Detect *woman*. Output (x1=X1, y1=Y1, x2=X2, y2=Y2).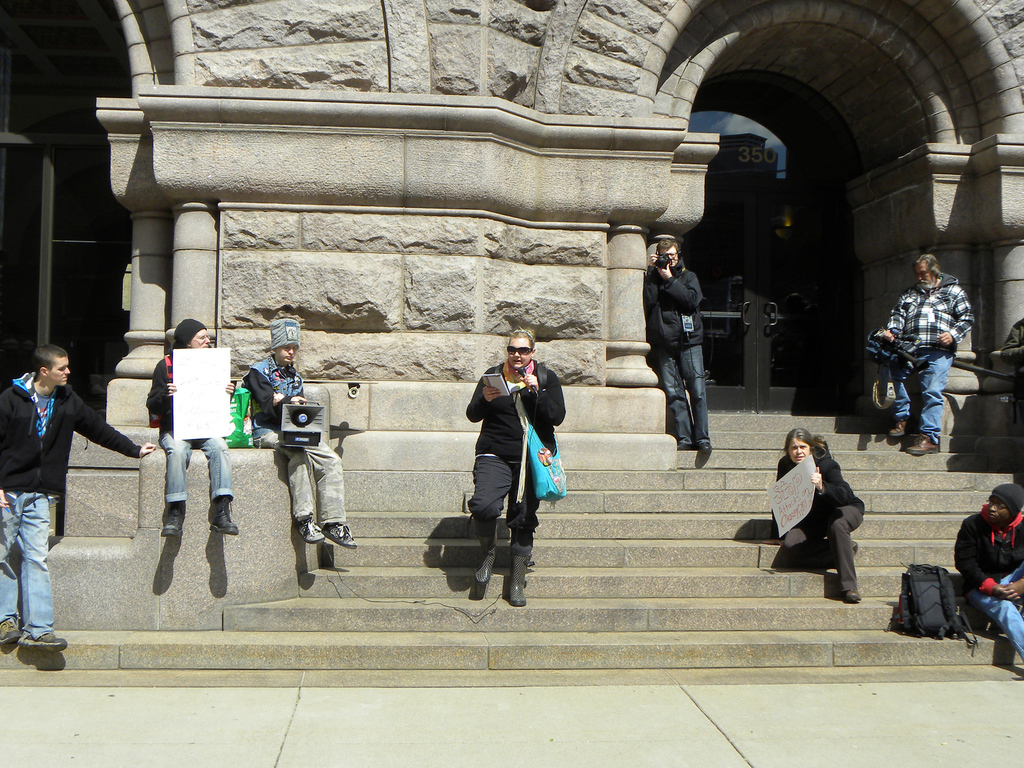
(x1=468, y1=331, x2=564, y2=609).
